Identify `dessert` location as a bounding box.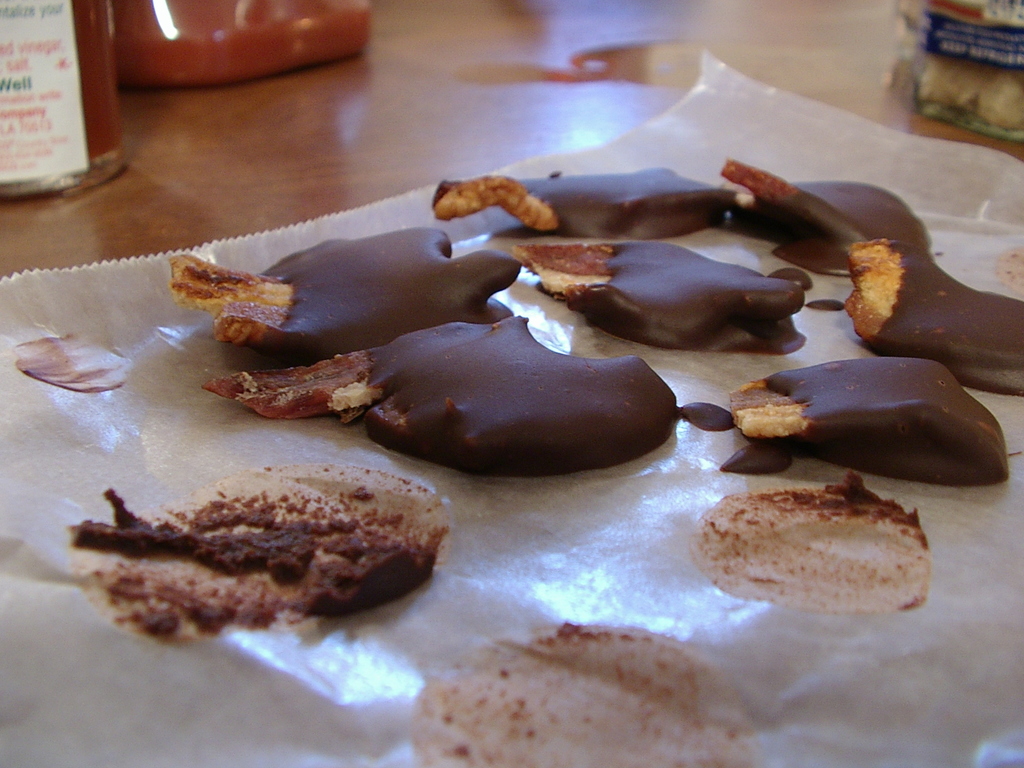
{"left": 434, "top": 154, "right": 737, "bottom": 236}.
